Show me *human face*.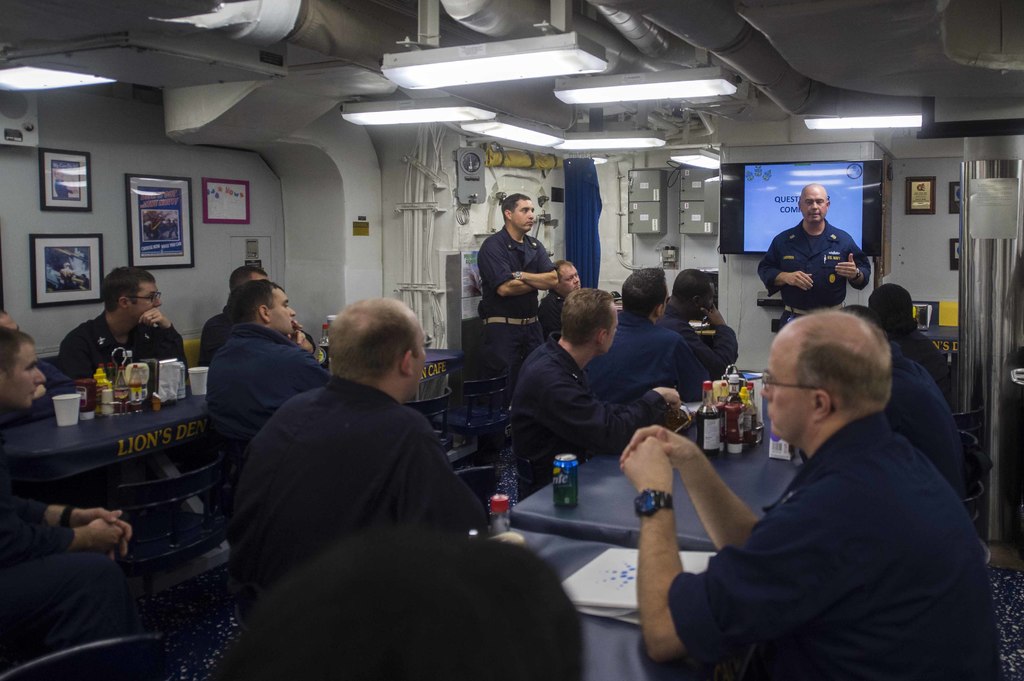
*human face* is here: [x1=513, y1=197, x2=538, y2=232].
